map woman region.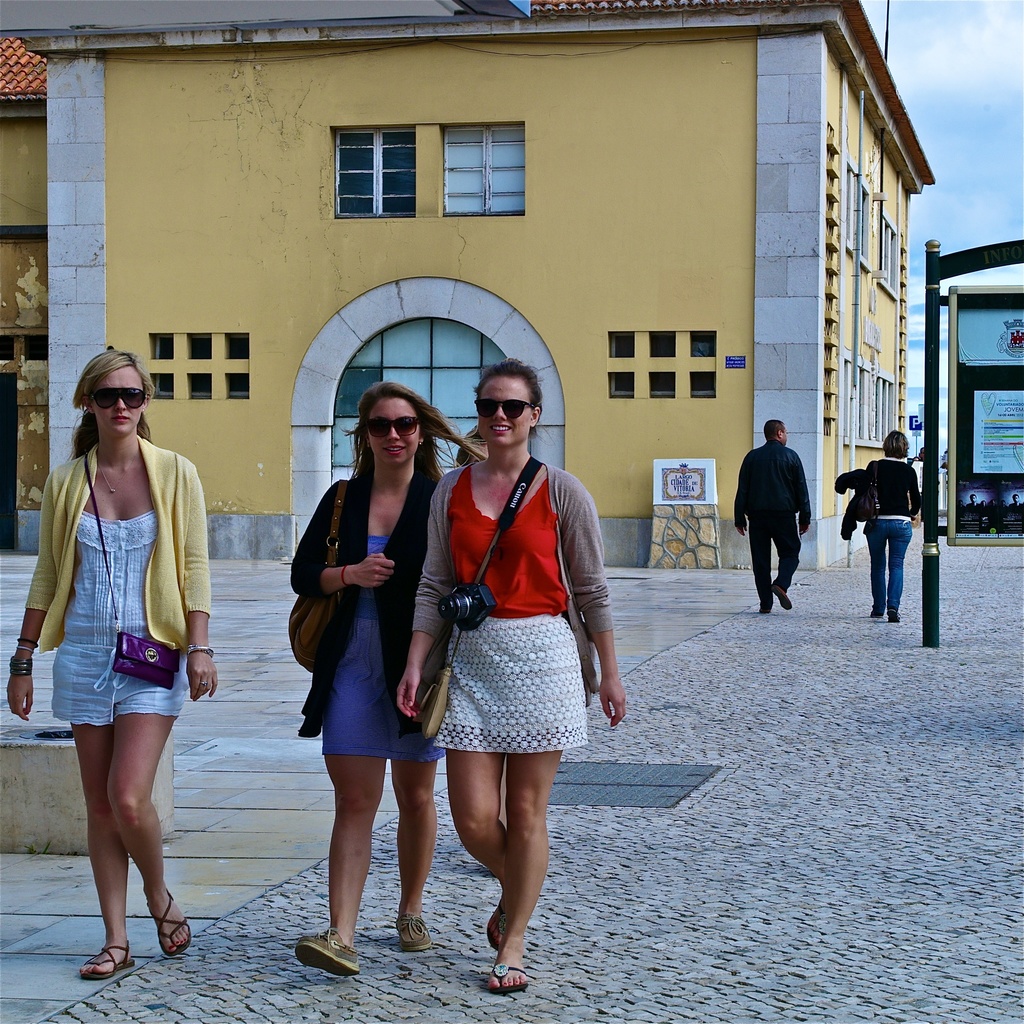
Mapped to {"x1": 289, "y1": 380, "x2": 489, "y2": 975}.
